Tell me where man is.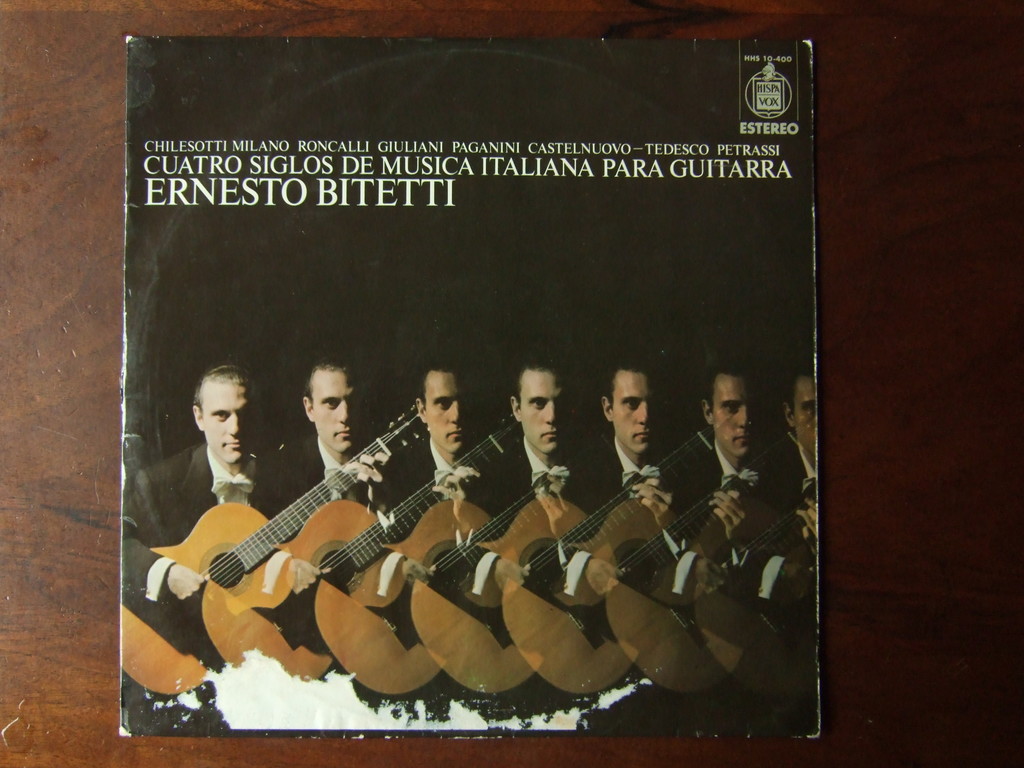
man is at (116,365,278,598).
